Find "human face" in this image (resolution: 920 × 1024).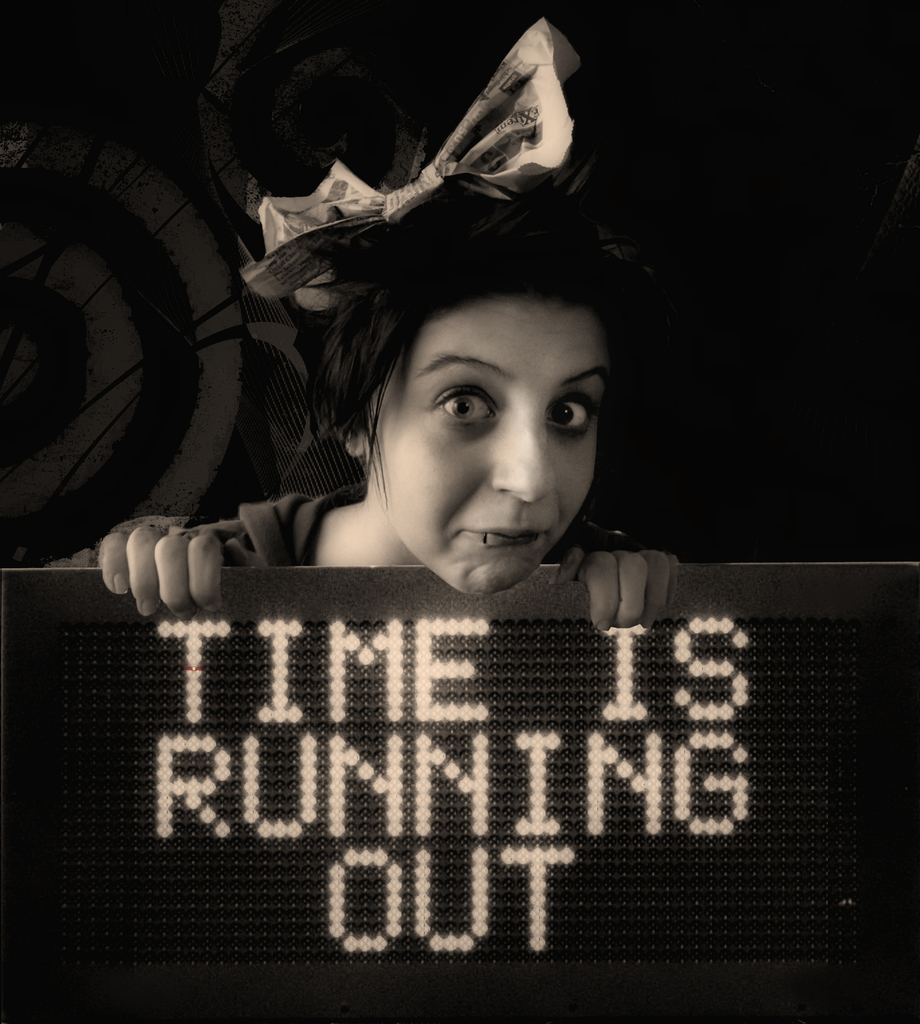
box(364, 286, 608, 596).
